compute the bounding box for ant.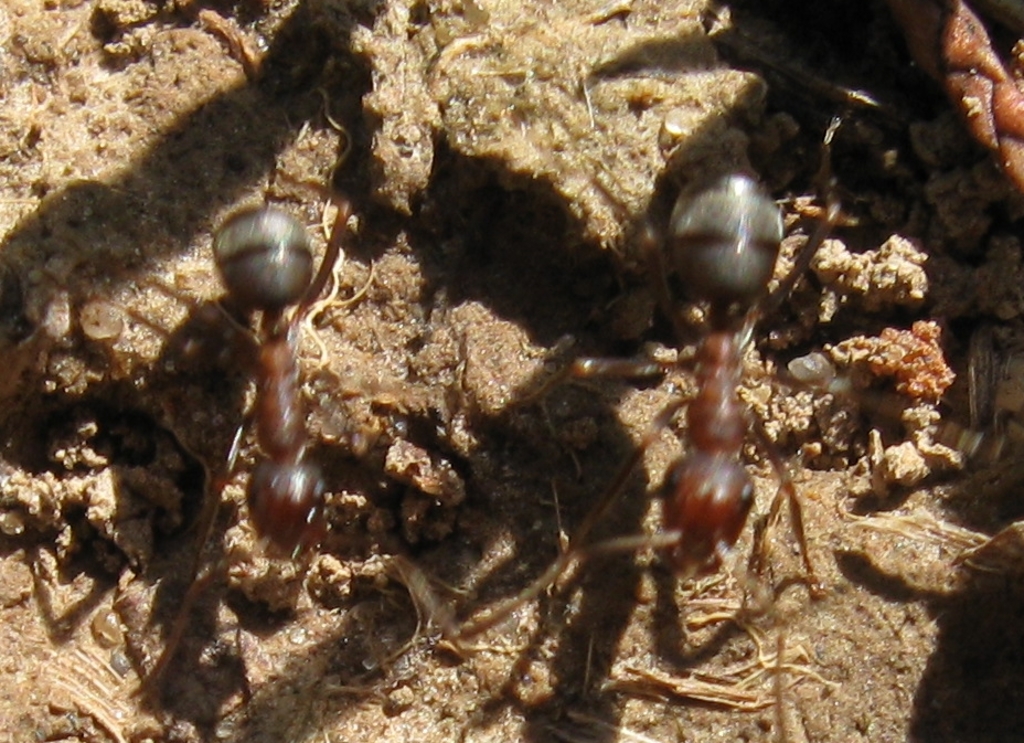
454:120:839:693.
